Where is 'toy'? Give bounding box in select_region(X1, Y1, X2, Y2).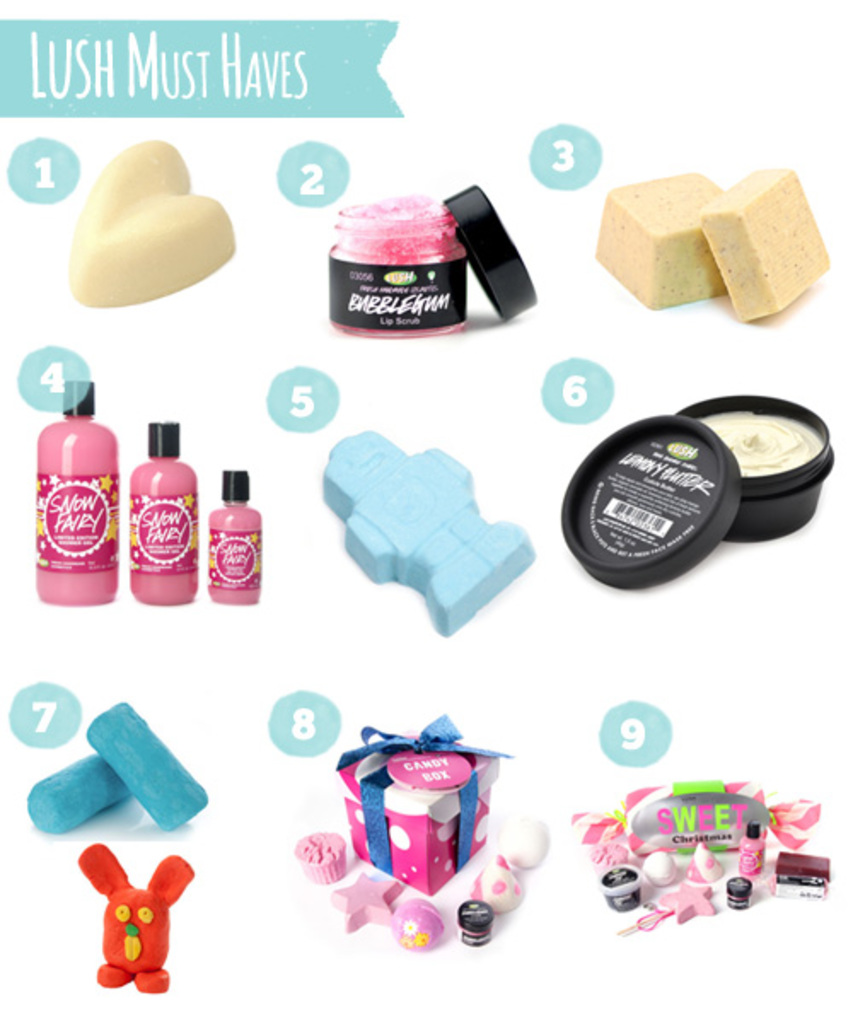
select_region(394, 898, 444, 949).
